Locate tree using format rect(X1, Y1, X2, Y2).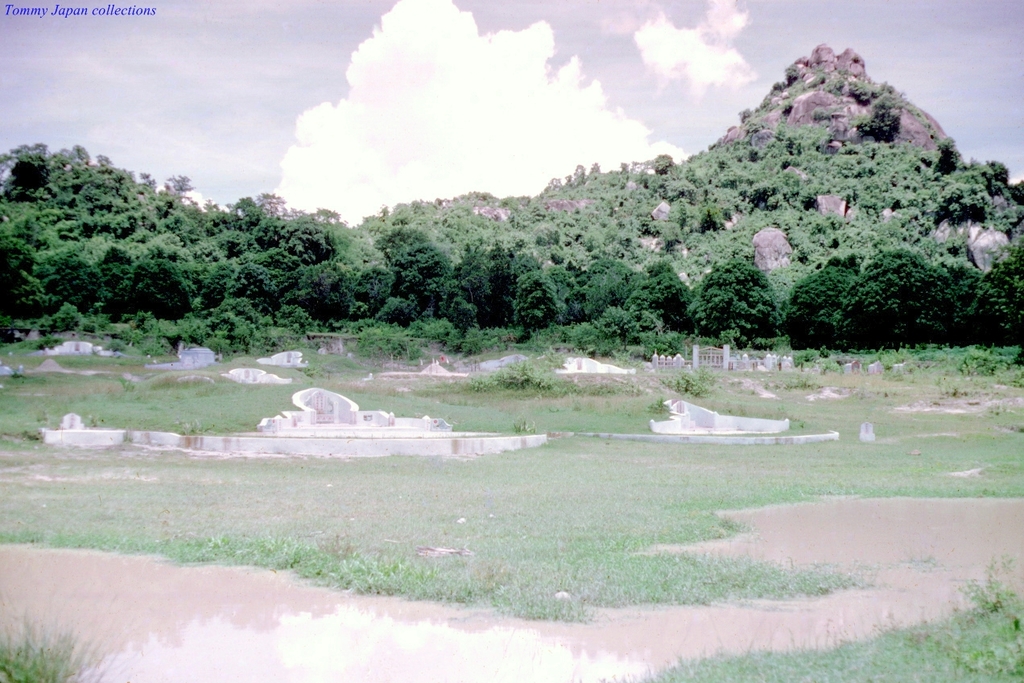
rect(374, 228, 447, 294).
